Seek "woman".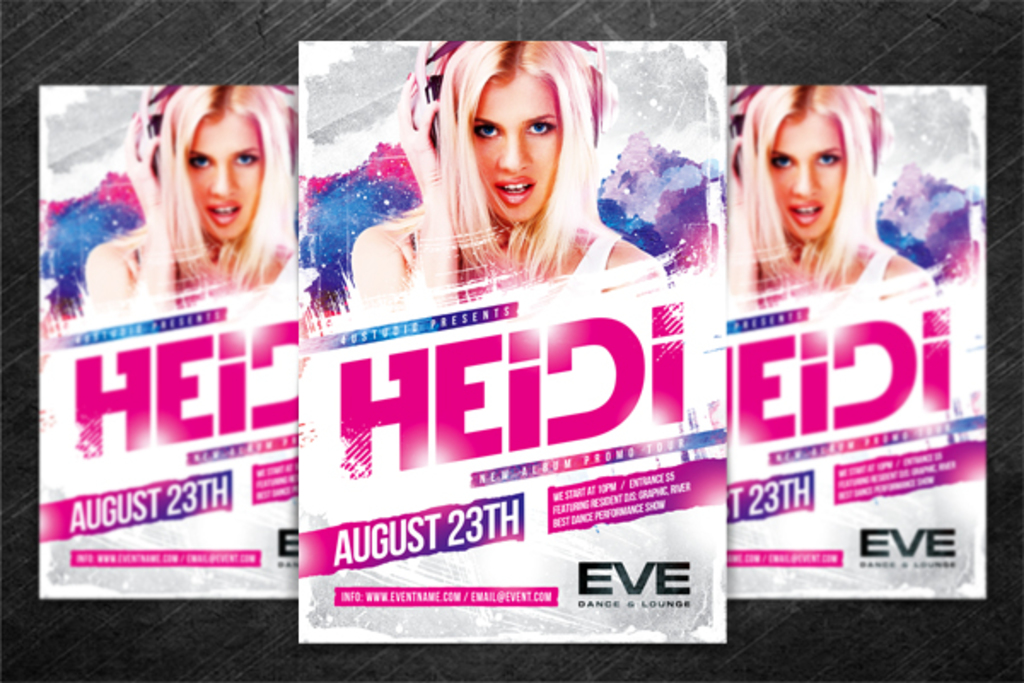
70/84/307/326.
